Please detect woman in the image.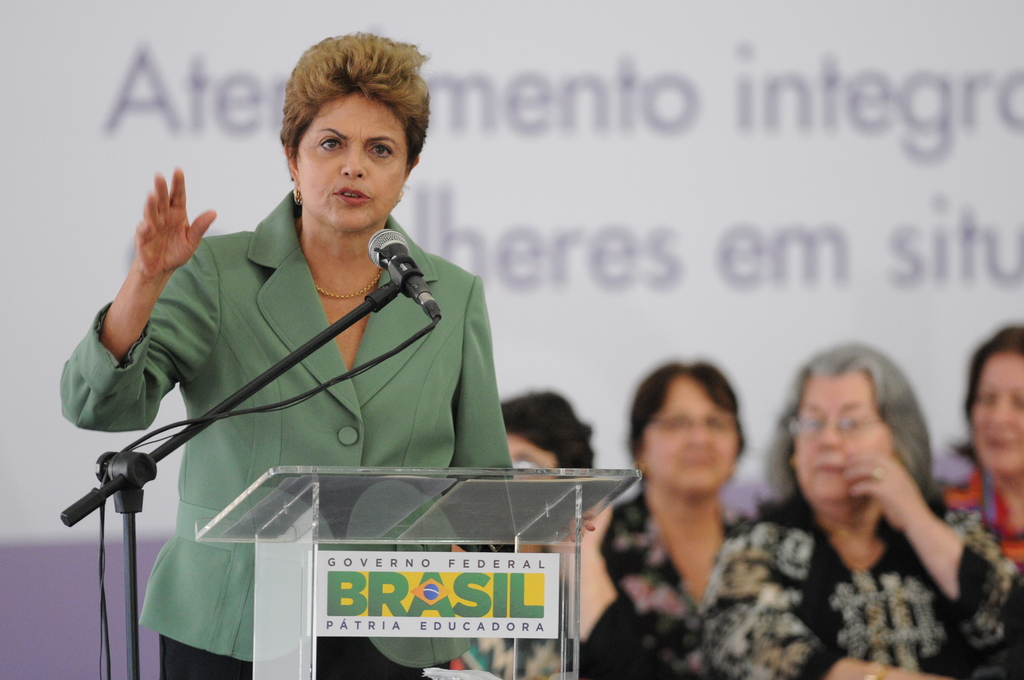
detection(934, 316, 1023, 564).
